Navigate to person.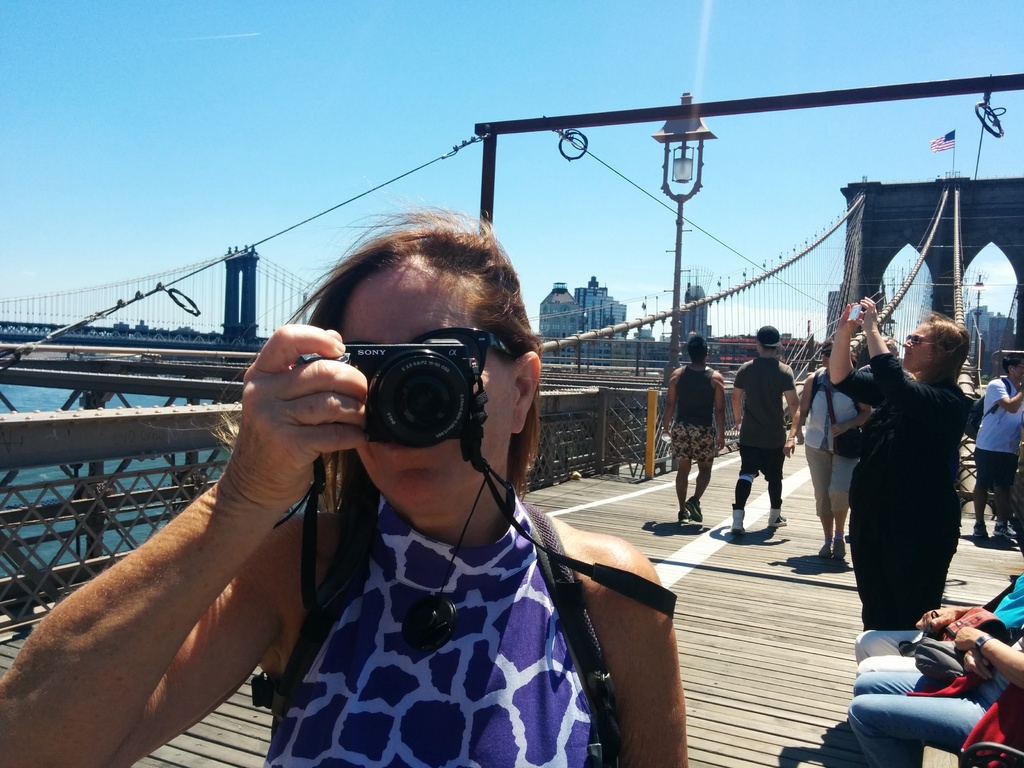
Navigation target: 788 326 880 557.
